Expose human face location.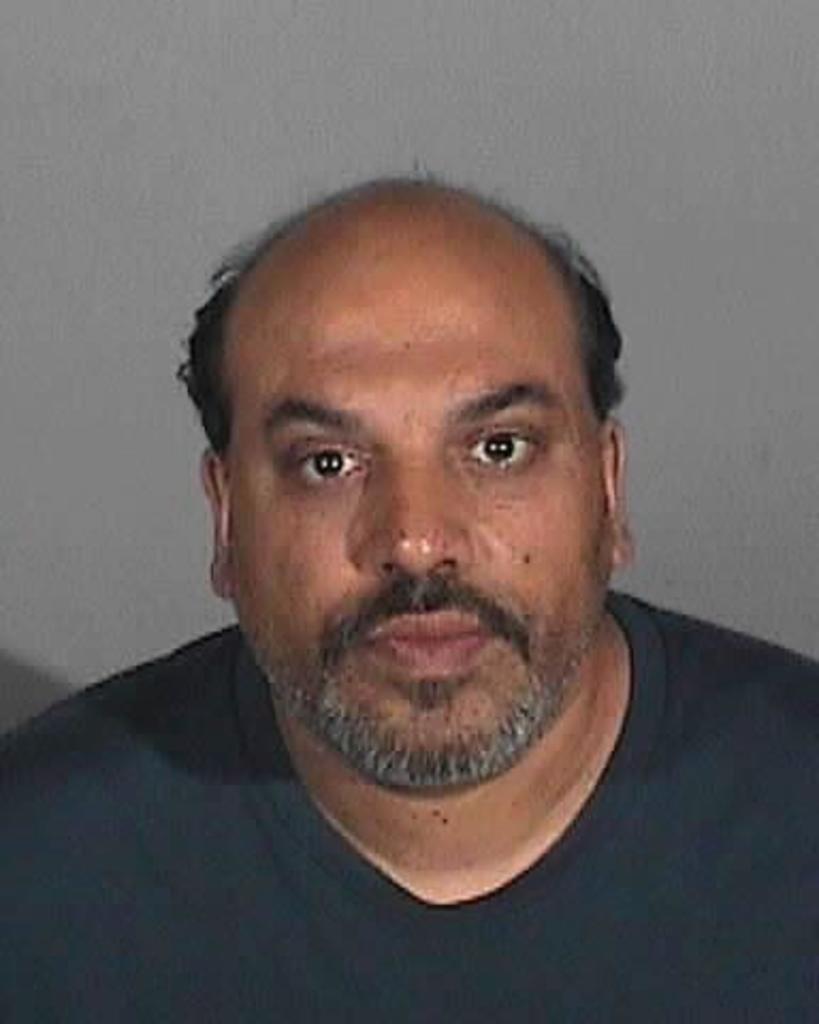
Exposed at region(235, 245, 614, 791).
